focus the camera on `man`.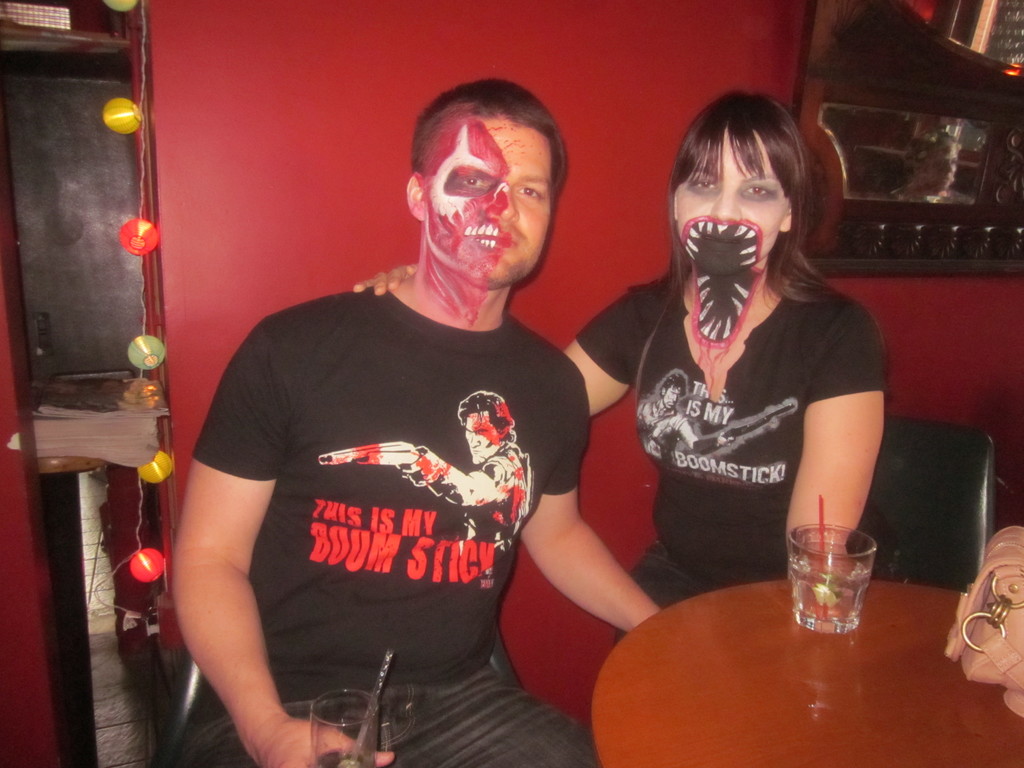
Focus region: 157 68 618 767.
